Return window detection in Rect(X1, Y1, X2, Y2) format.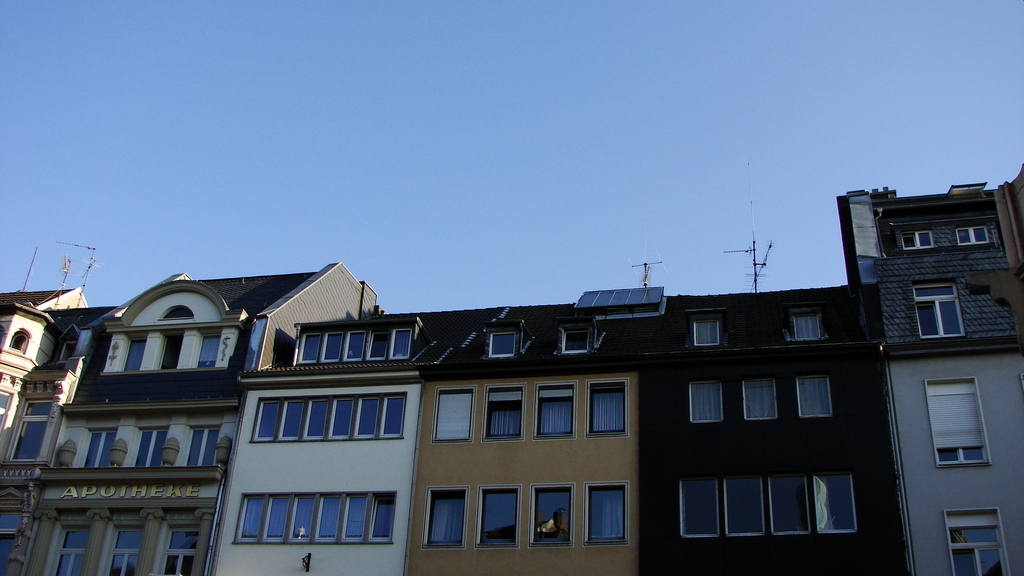
Rect(331, 398, 355, 442).
